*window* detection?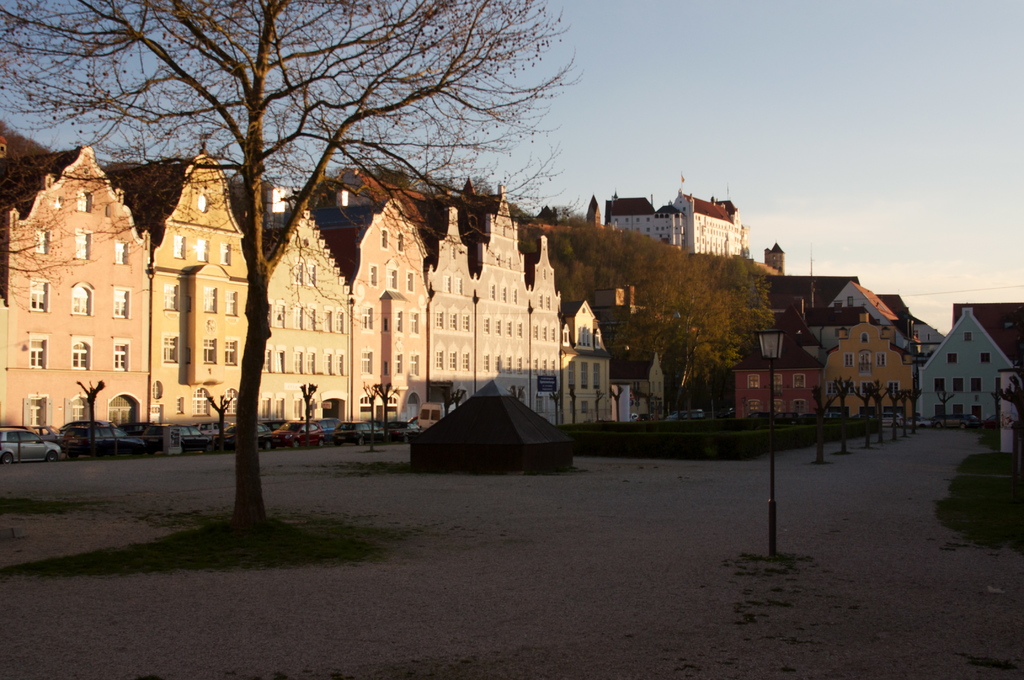
x1=539, y1=315, x2=548, y2=341
